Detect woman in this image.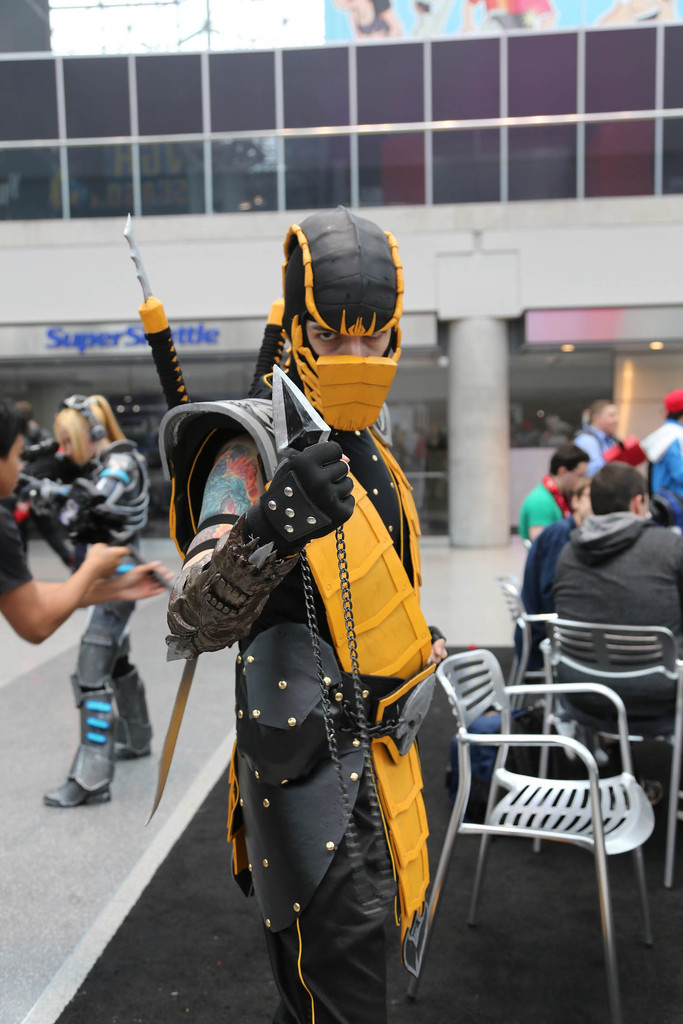
Detection: detection(18, 378, 177, 815).
